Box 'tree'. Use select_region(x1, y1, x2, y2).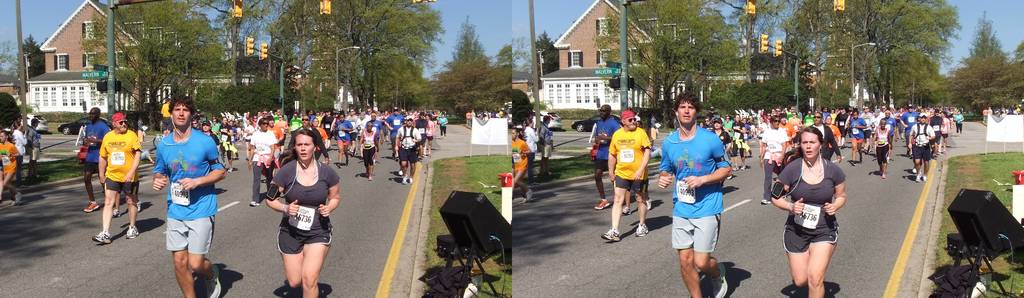
select_region(537, 20, 580, 84).
